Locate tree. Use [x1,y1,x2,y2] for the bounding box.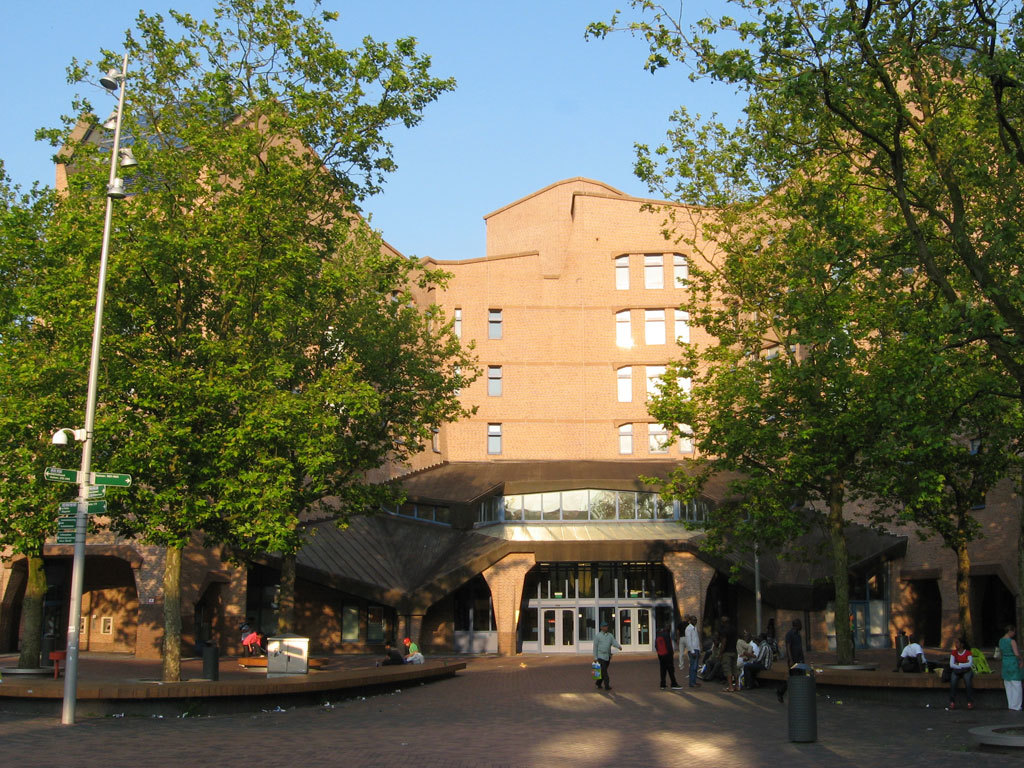
[579,0,1023,678].
